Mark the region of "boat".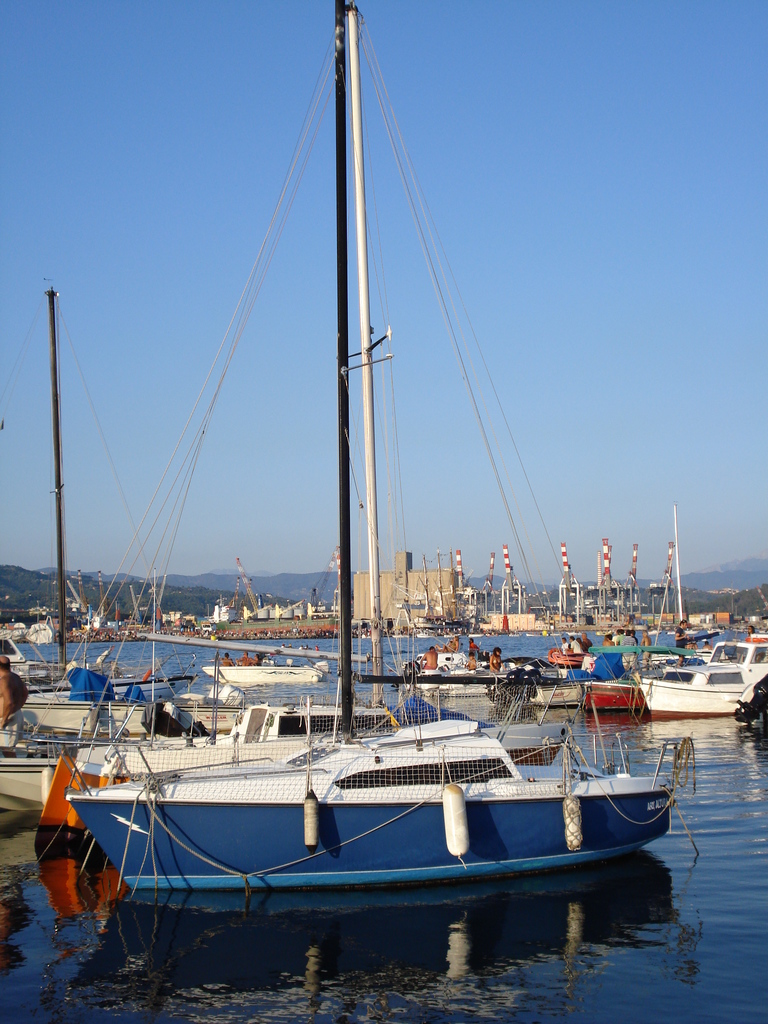
Region: left=0, top=703, right=409, bottom=810.
